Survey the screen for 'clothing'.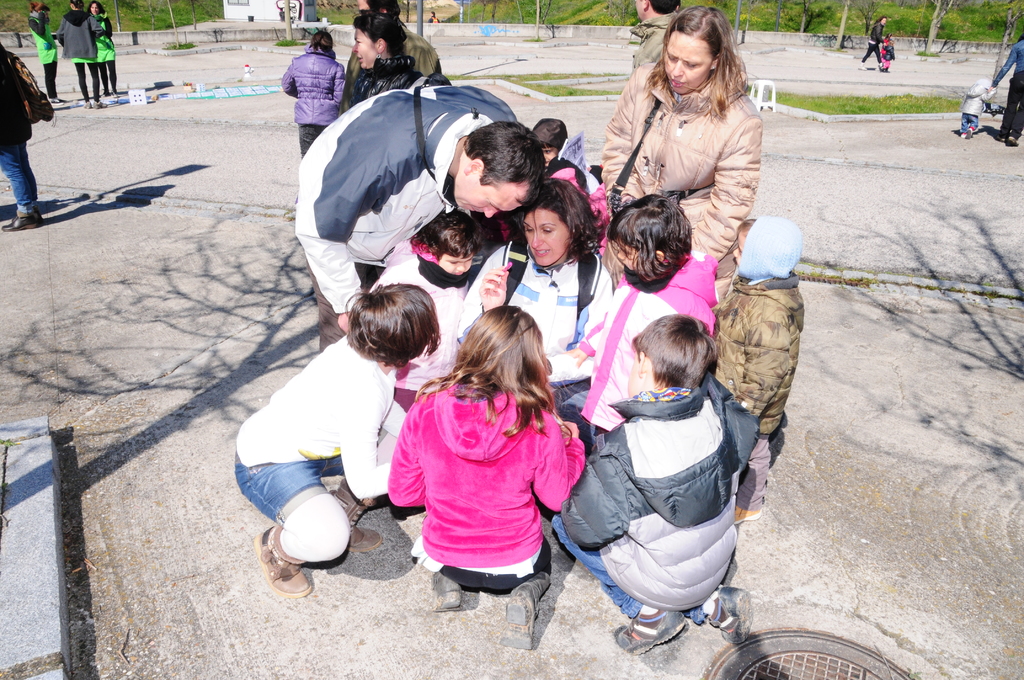
Survey found: pyautogui.locateOnScreen(712, 271, 803, 506).
